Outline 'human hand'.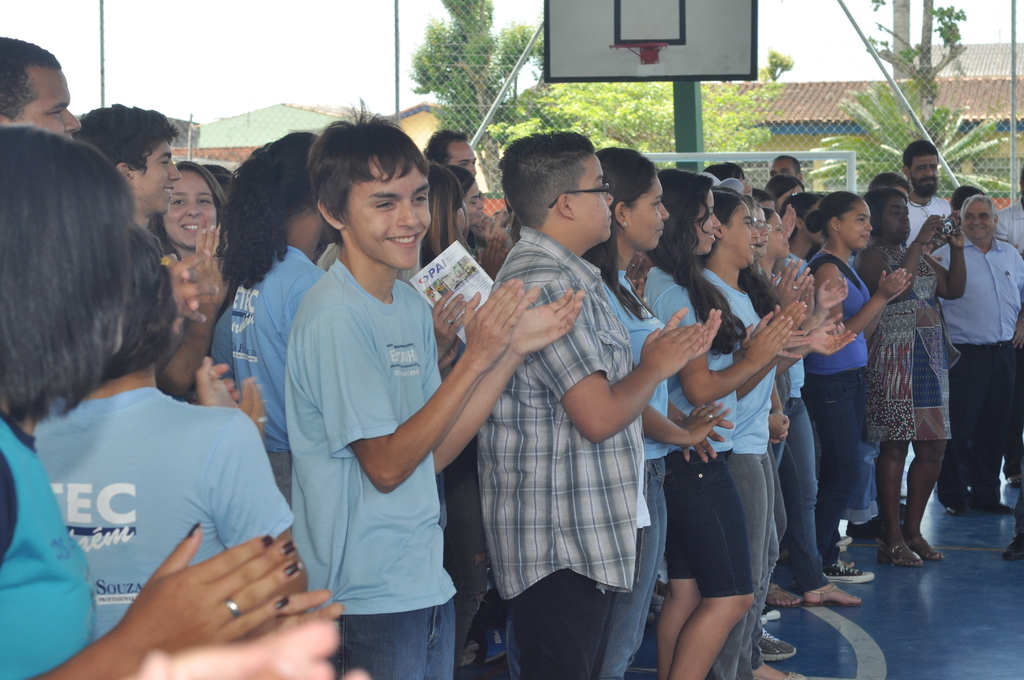
Outline: region(429, 291, 468, 363).
